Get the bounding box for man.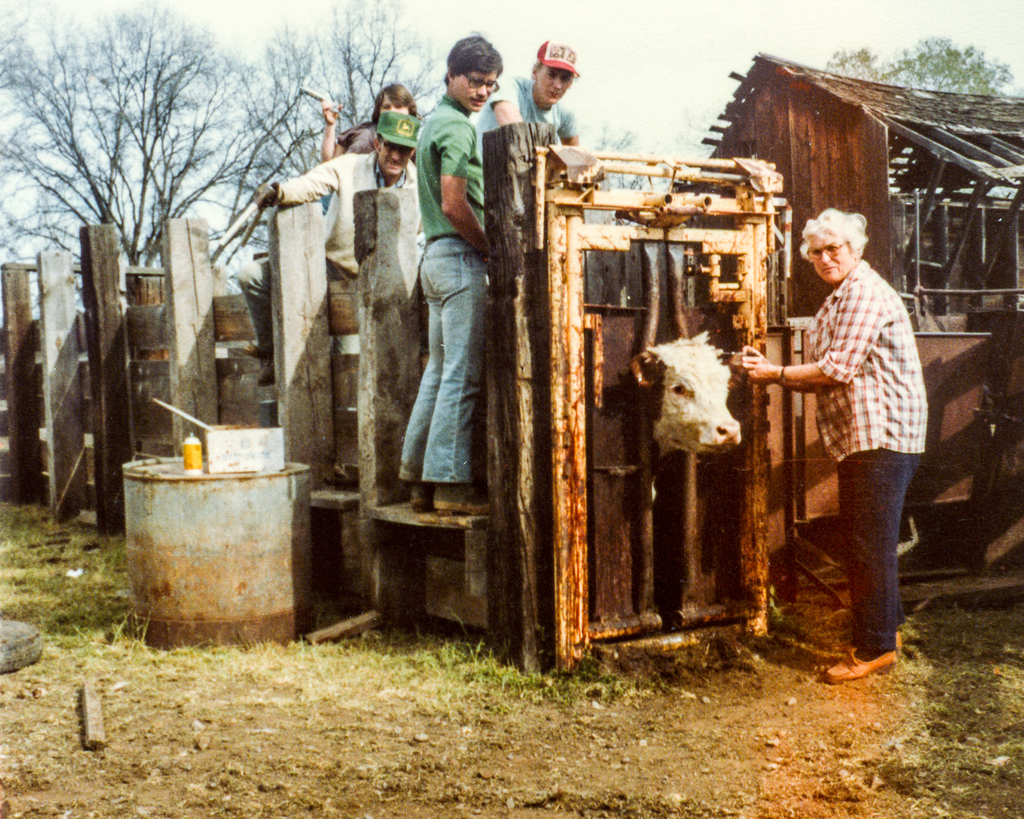
<bbox>396, 37, 492, 516</bbox>.
